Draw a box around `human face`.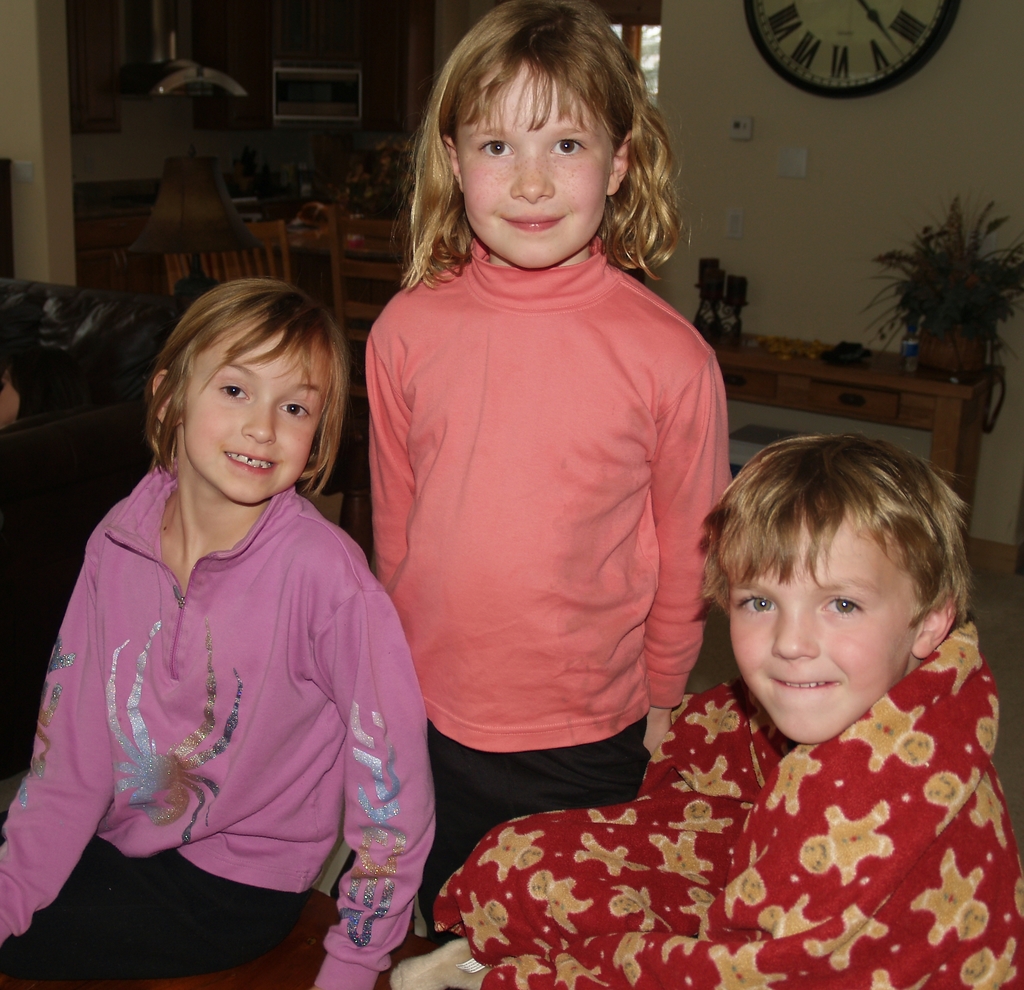
<box>731,507,915,740</box>.
